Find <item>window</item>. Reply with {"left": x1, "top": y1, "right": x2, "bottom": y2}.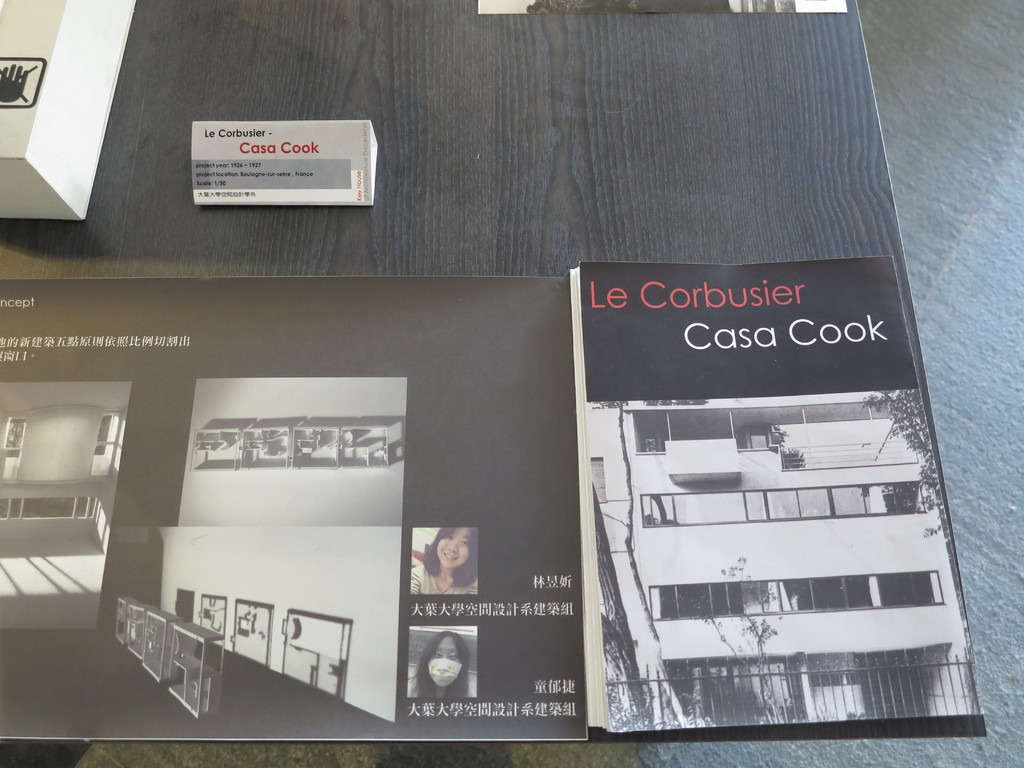
{"left": 630, "top": 477, "right": 928, "bottom": 526}.
